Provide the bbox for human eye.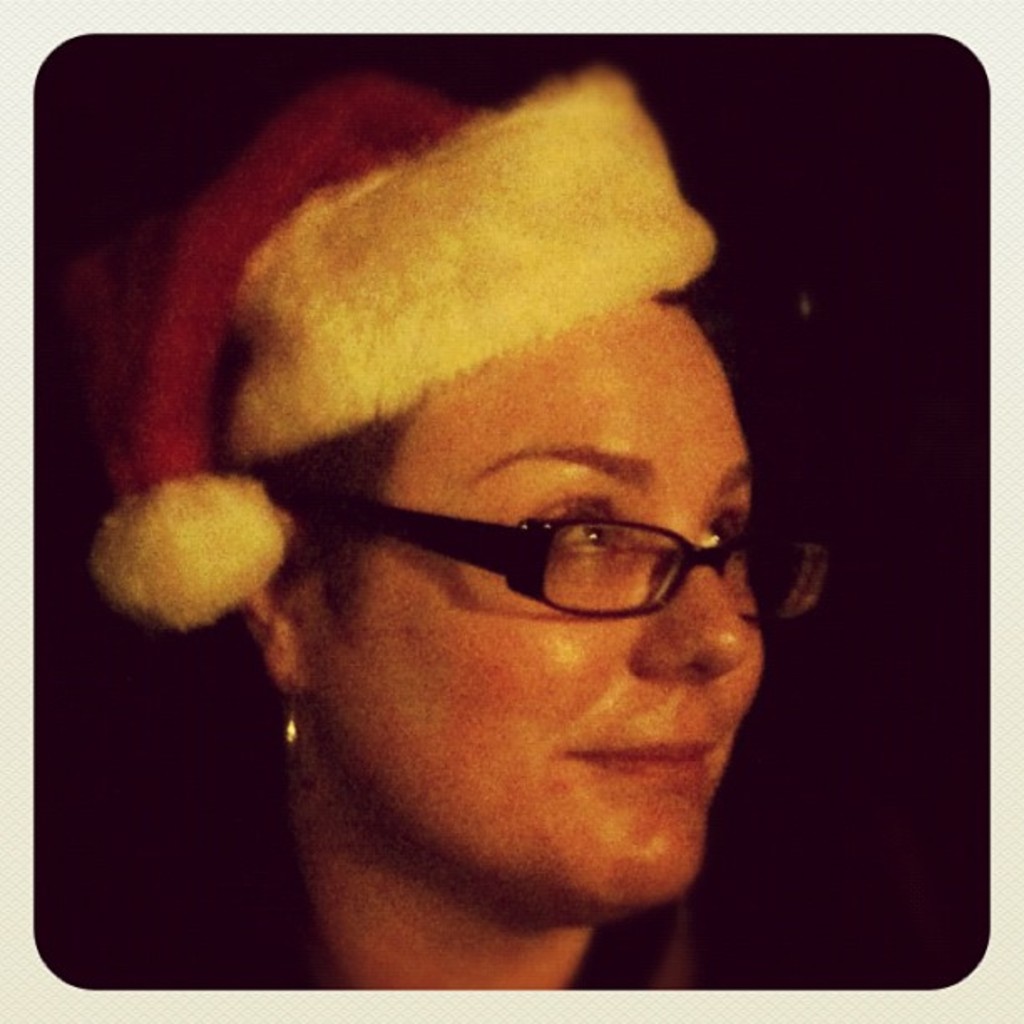
<box>696,502,755,579</box>.
